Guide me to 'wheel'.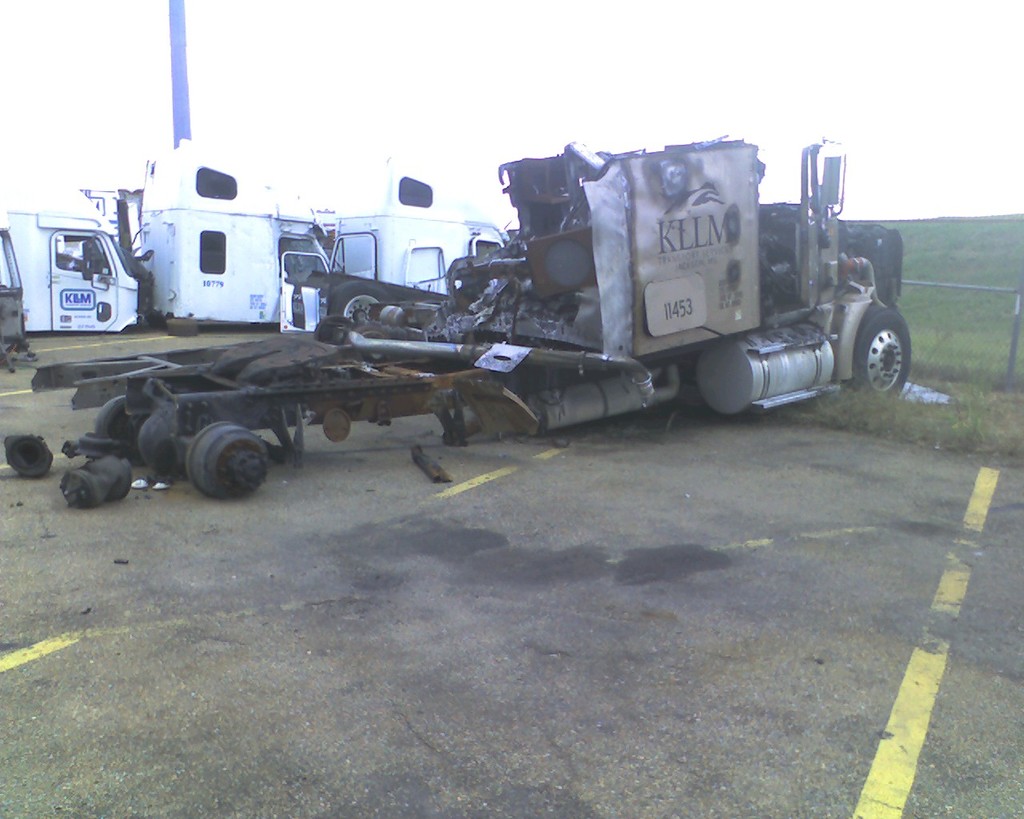
Guidance: box(329, 282, 390, 326).
